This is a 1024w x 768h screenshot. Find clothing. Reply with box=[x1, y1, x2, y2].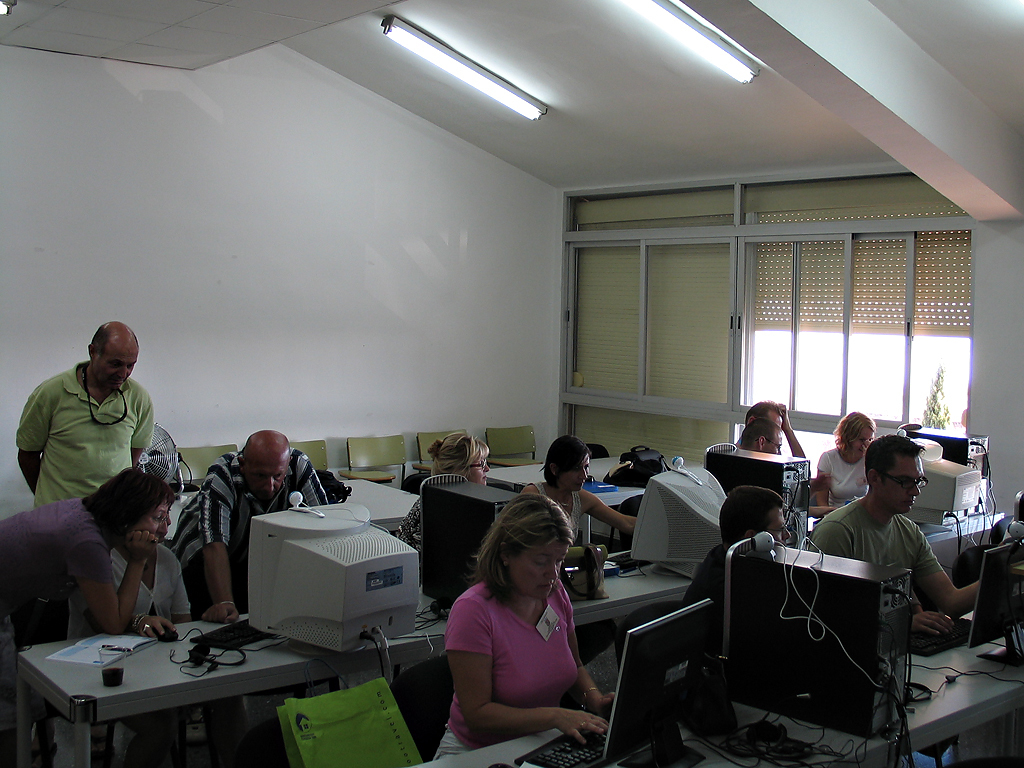
box=[816, 446, 868, 507].
